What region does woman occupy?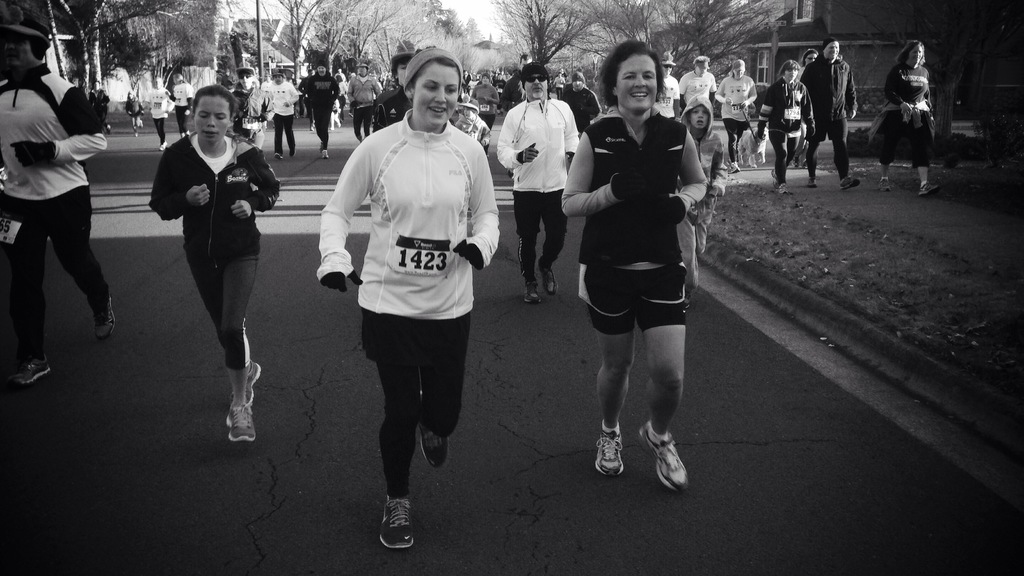
145/83/280/440.
